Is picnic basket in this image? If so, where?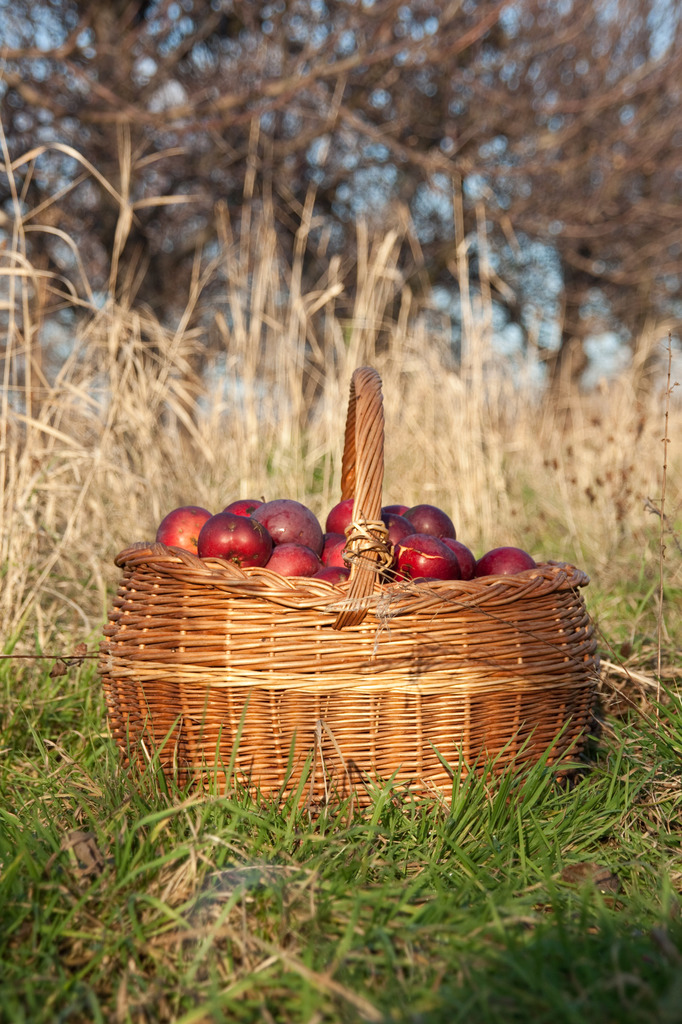
Yes, at {"left": 93, "top": 366, "right": 601, "bottom": 826}.
